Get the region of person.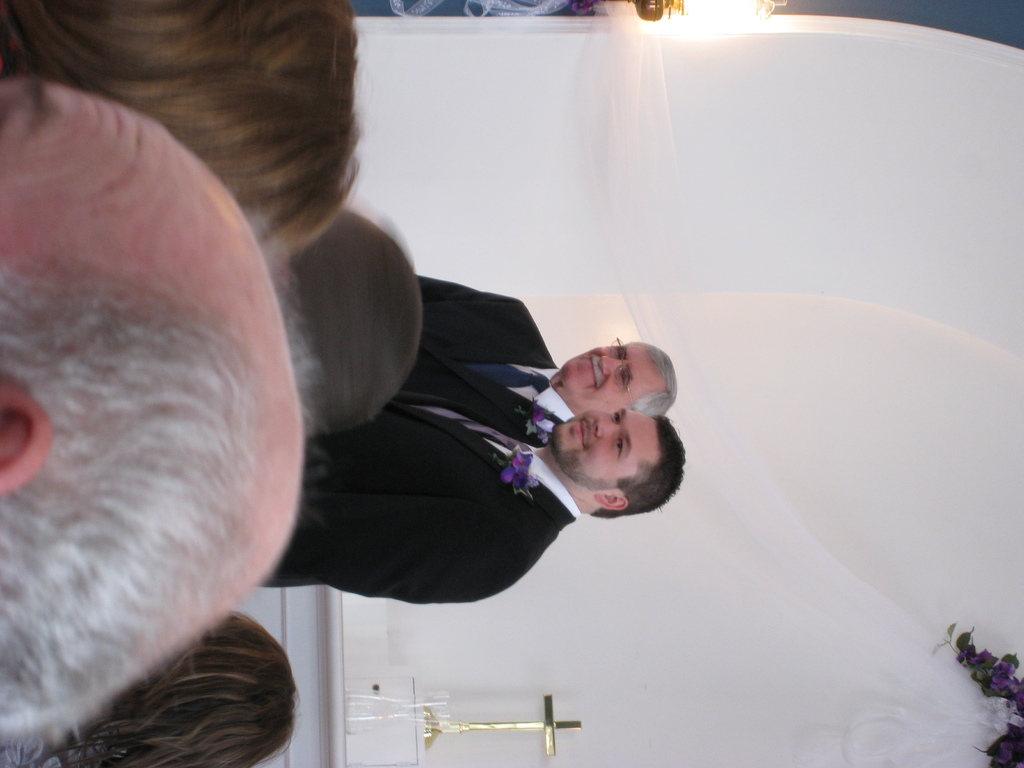
left=0, top=0, right=361, bottom=271.
